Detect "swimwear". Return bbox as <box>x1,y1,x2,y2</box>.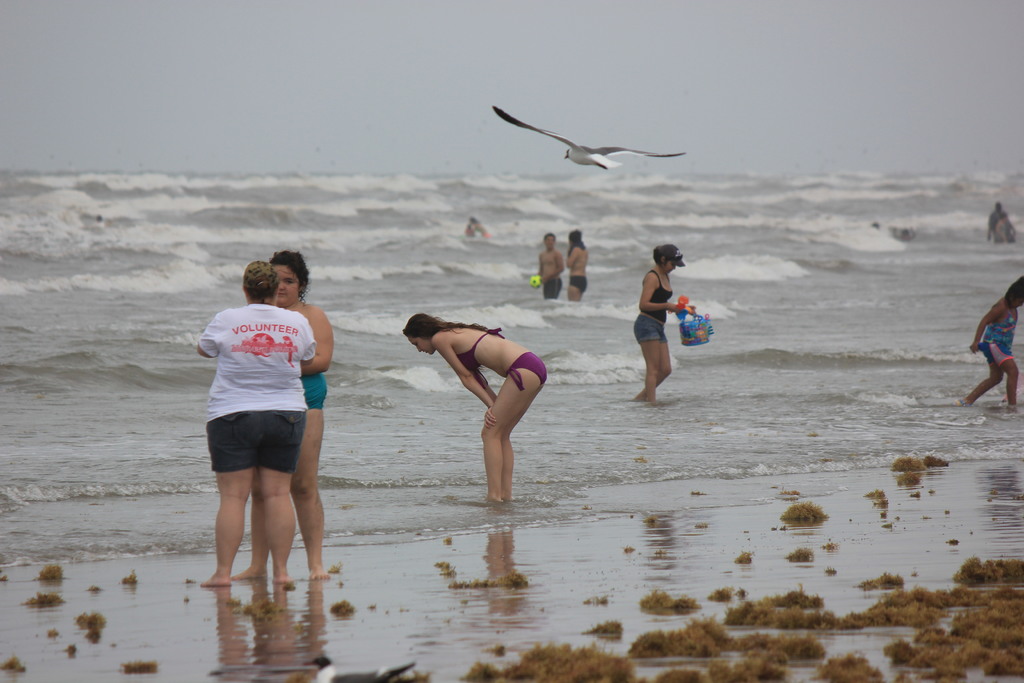
<box>454,327,505,368</box>.
